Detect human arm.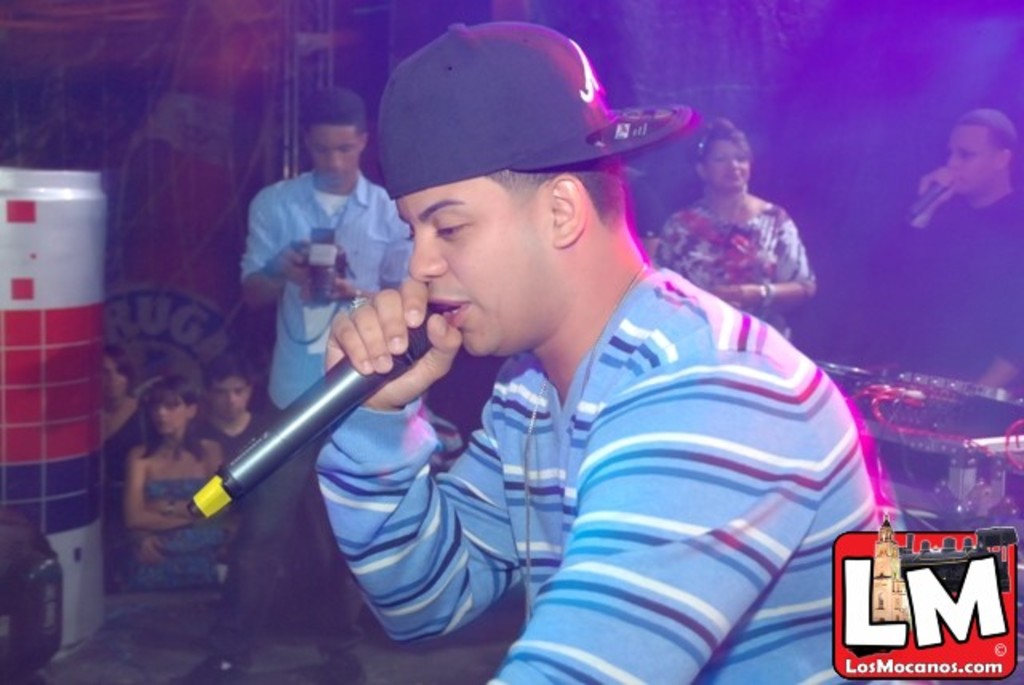
Detected at x1=310 y1=275 x2=525 y2=647.
